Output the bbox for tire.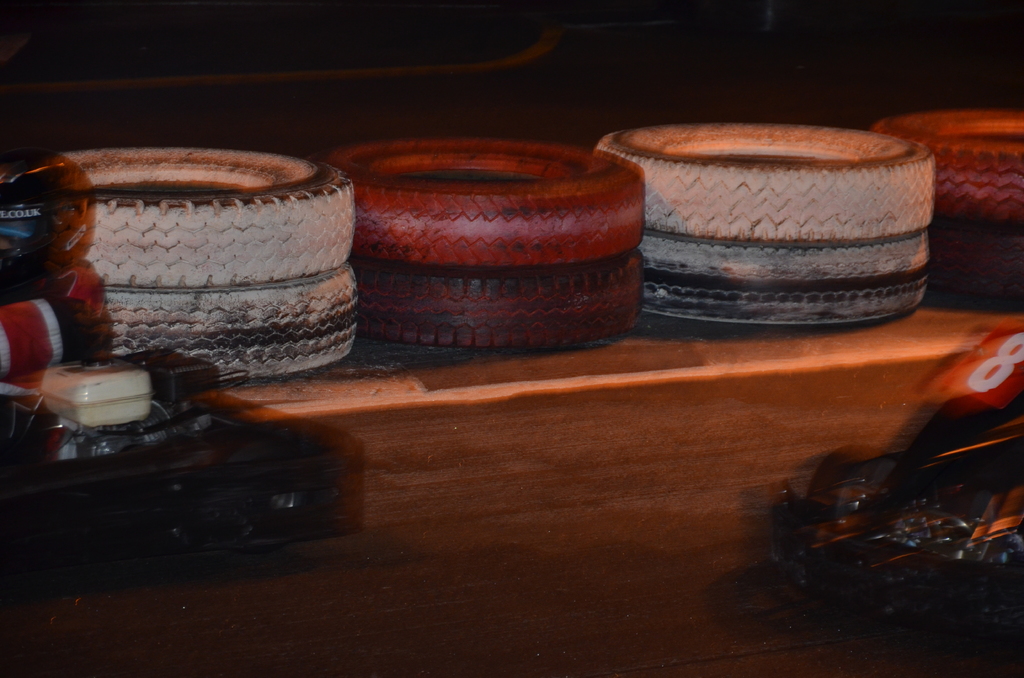
<box>873,106,1023,227</box>.
